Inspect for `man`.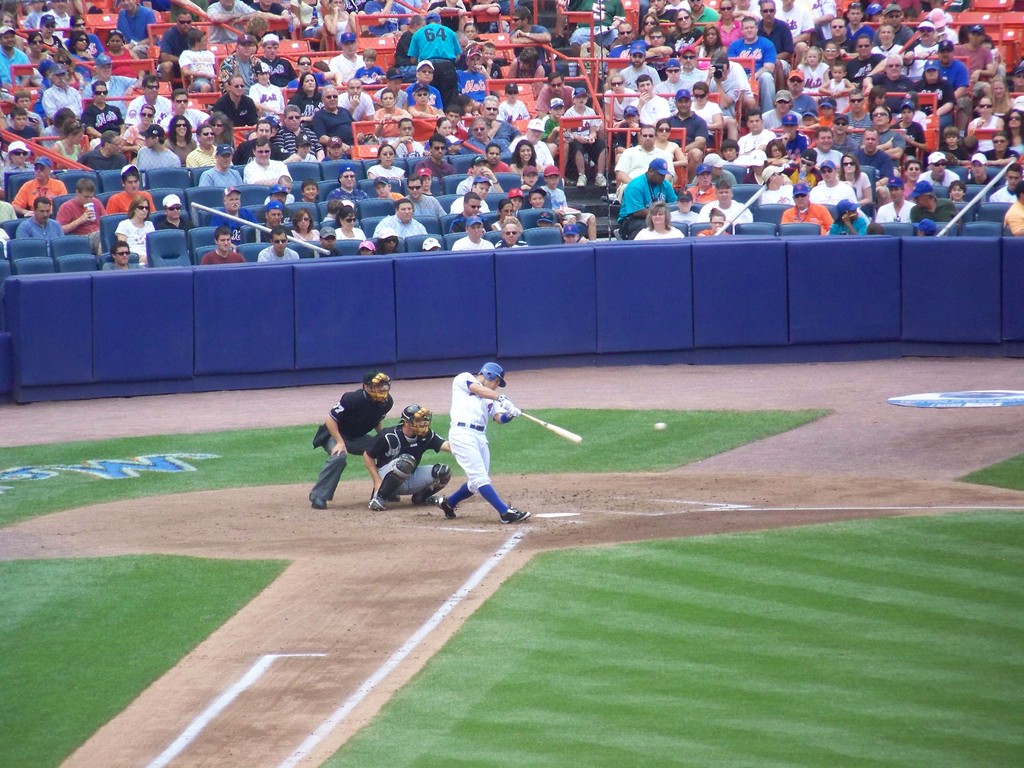
Inspection: 509,6,553,62.
